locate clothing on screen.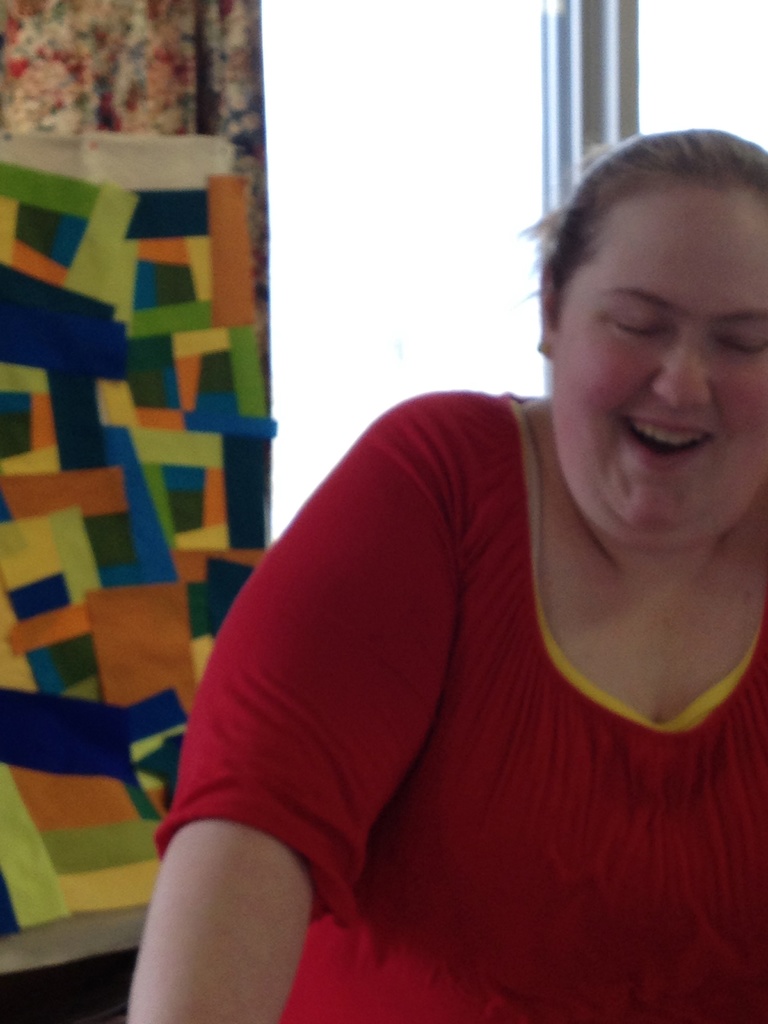
On screen at select_region(159, 374, 707, 991).
